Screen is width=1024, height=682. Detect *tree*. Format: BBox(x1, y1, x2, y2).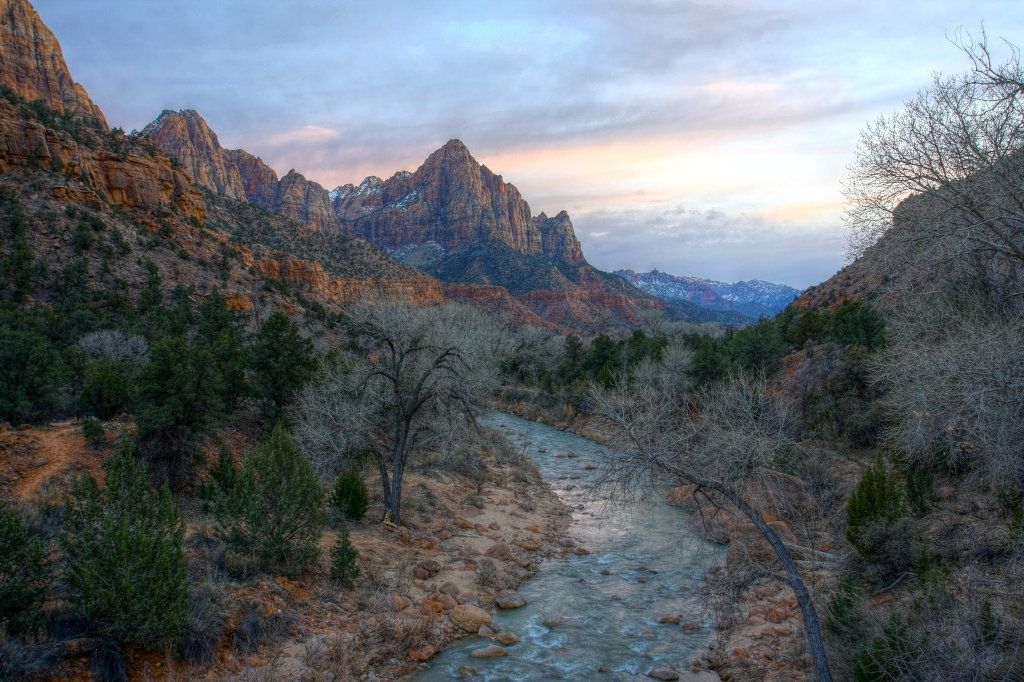
BBox(335, 296, 474, 527).
